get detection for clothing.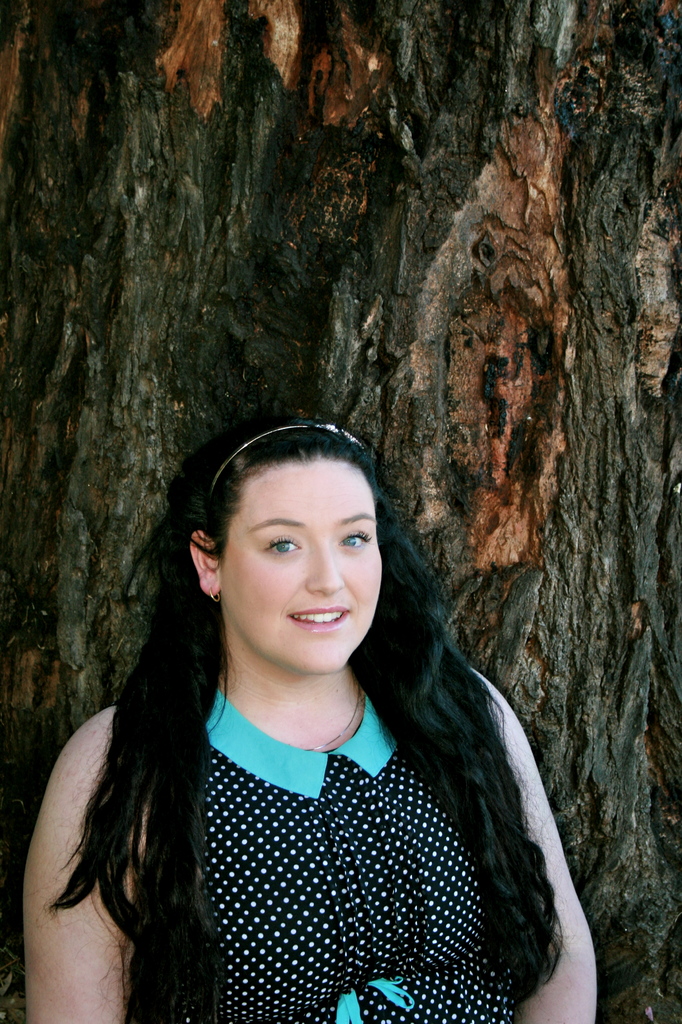
Detection: {"x1": 131, "y1": 693, "x2": 523, "y2": 1023}.
